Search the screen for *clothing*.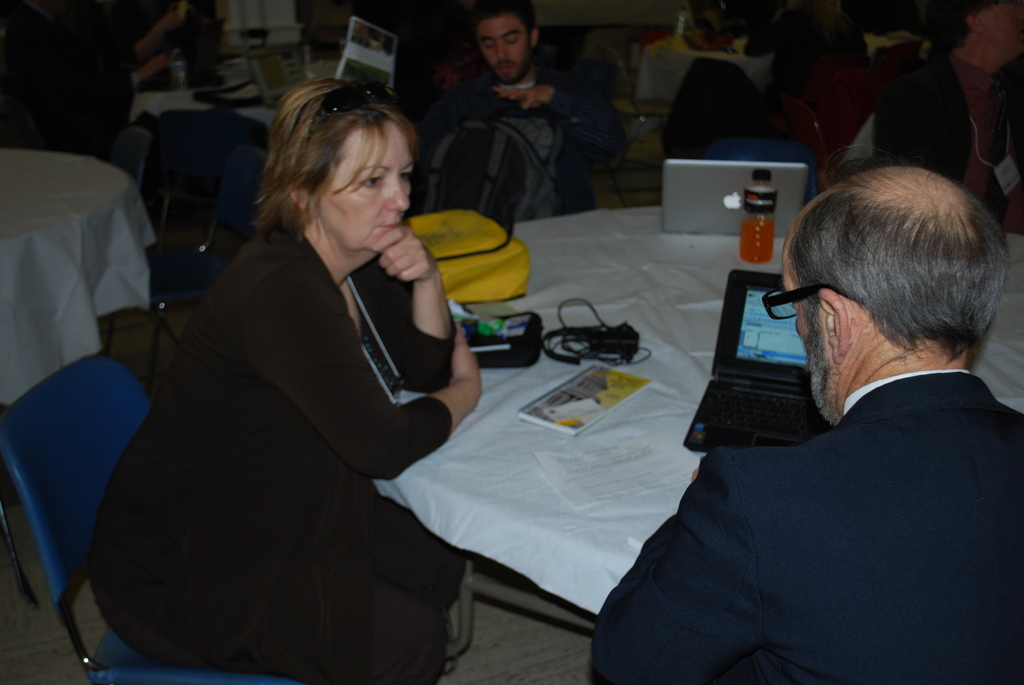
Found at <region>588, 366, 1023, 684</region>.
